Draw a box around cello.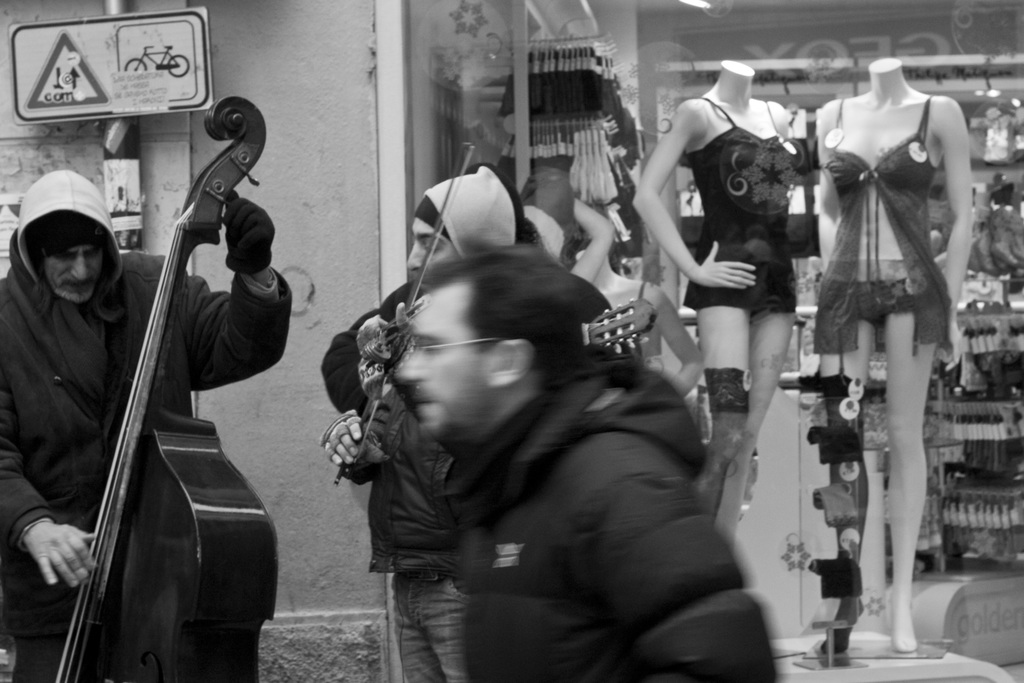
(left=38, top=83, right=287, bottom=682).
